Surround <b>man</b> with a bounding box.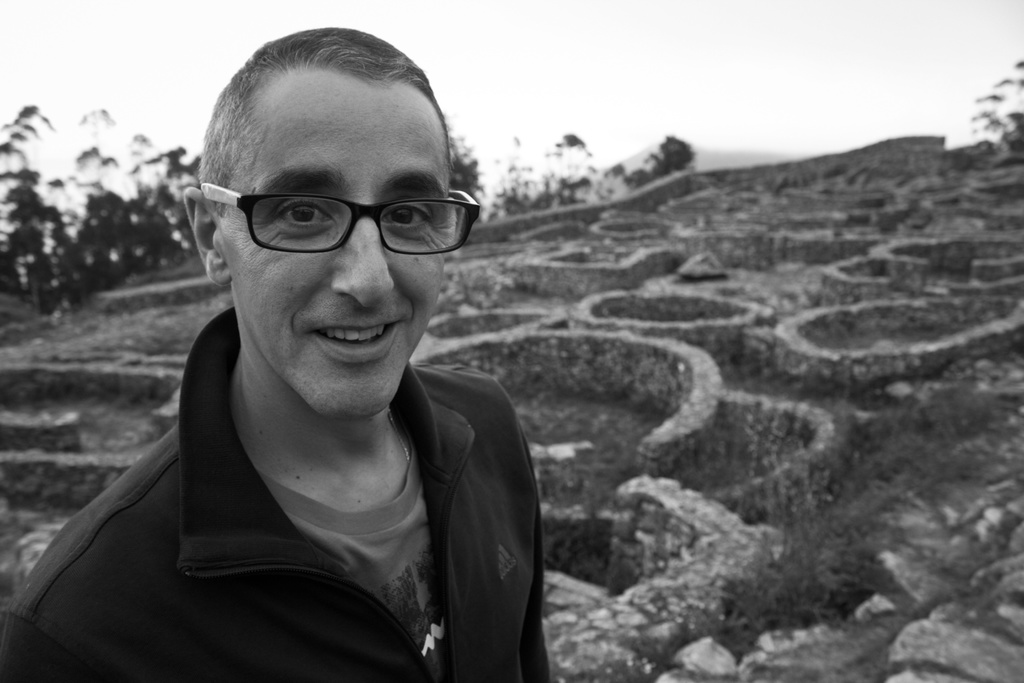
[0,24,579,682].
